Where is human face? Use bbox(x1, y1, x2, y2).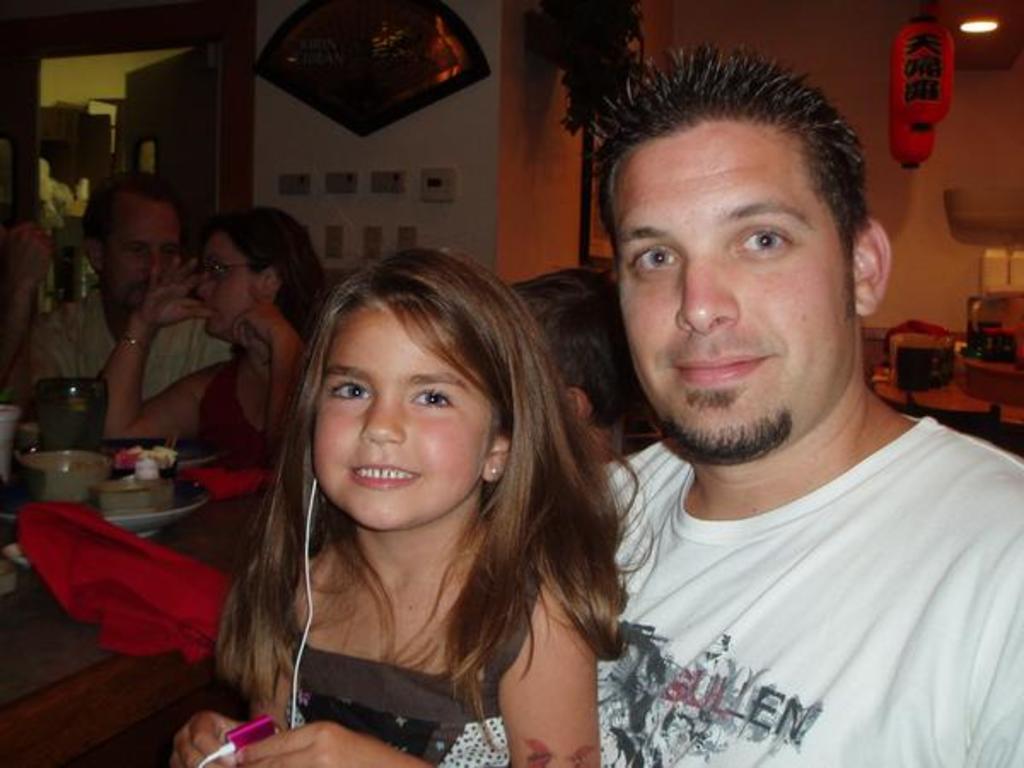
bbox(108, 205, 181, 307).
